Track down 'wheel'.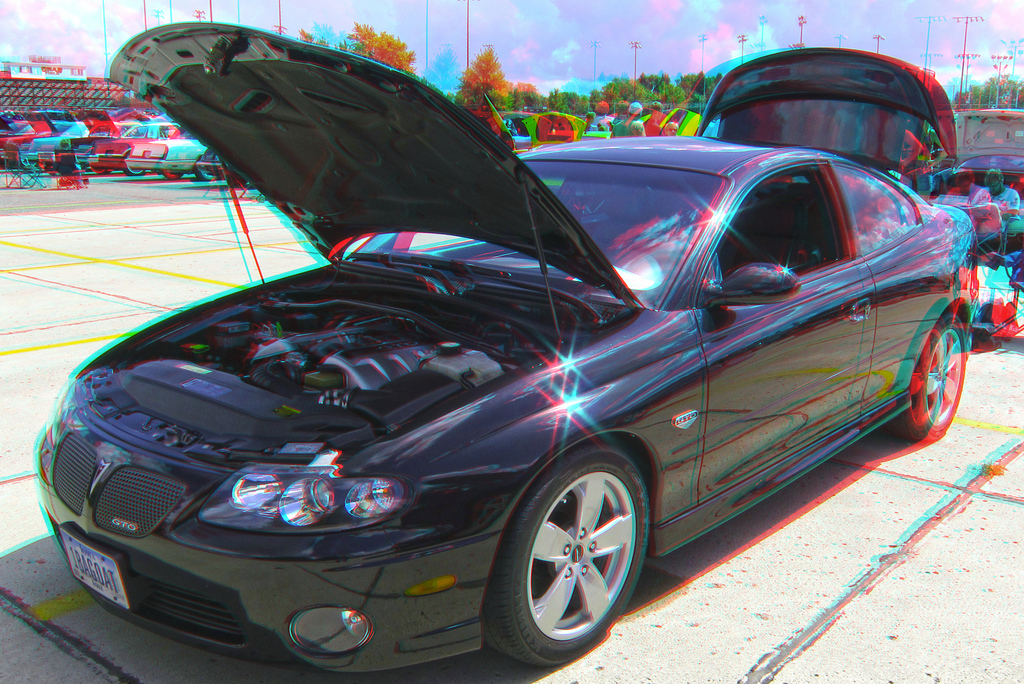
Tracked to (x1=484, y1=446, x2=644, y2=662).
